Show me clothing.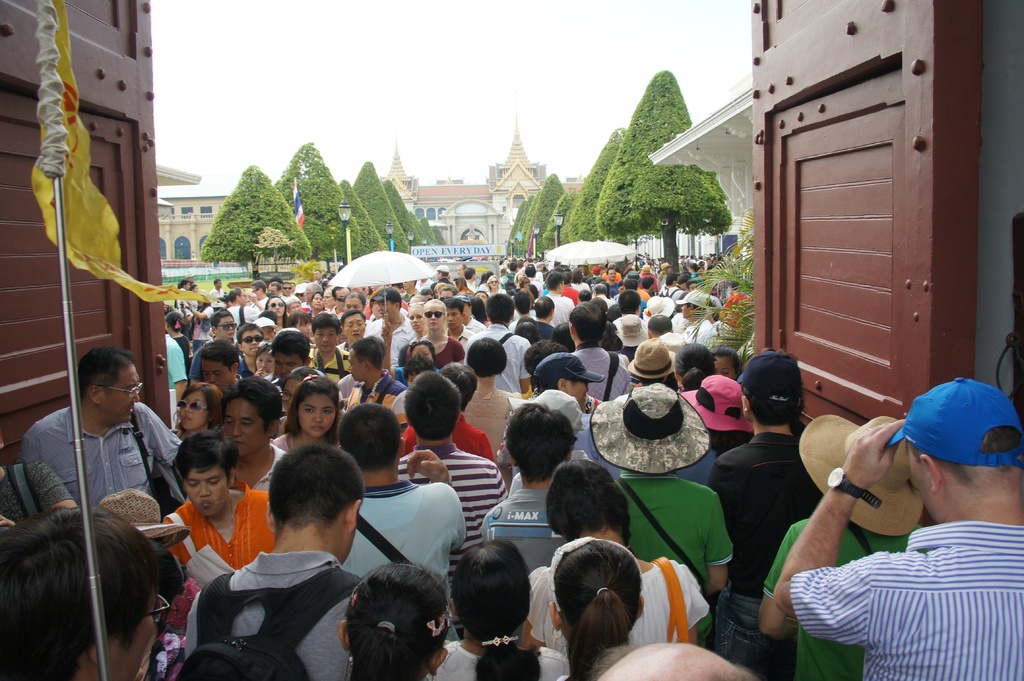
clothing is here: {"left": 462, "top": 380, "right": 529, "bottom": 428}.
